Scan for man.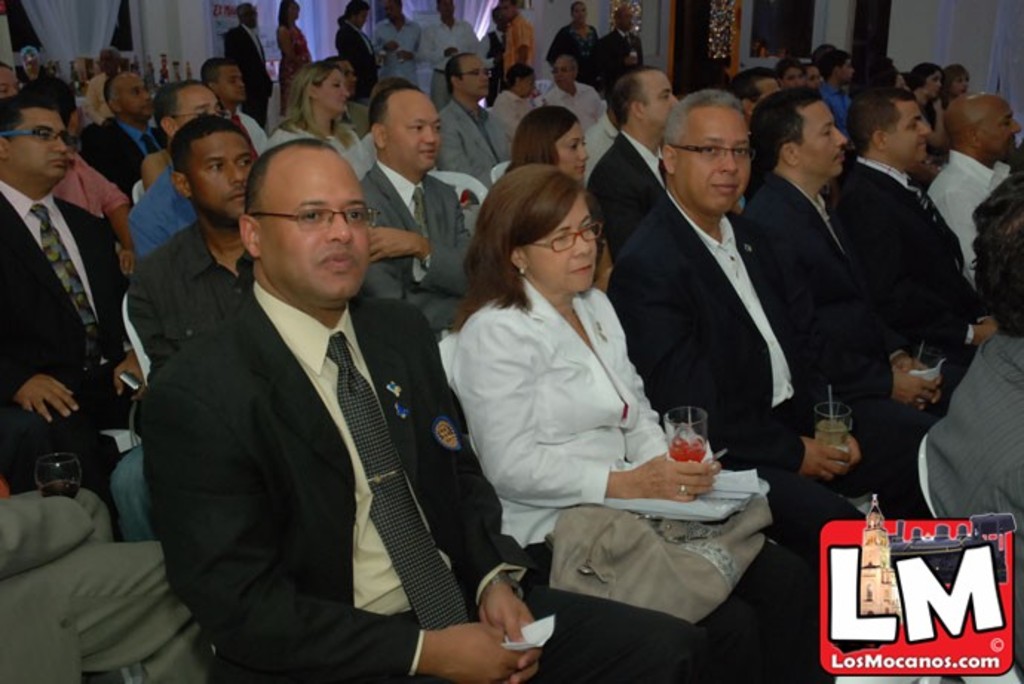
Scan result: (372, 0, 424, 82).
